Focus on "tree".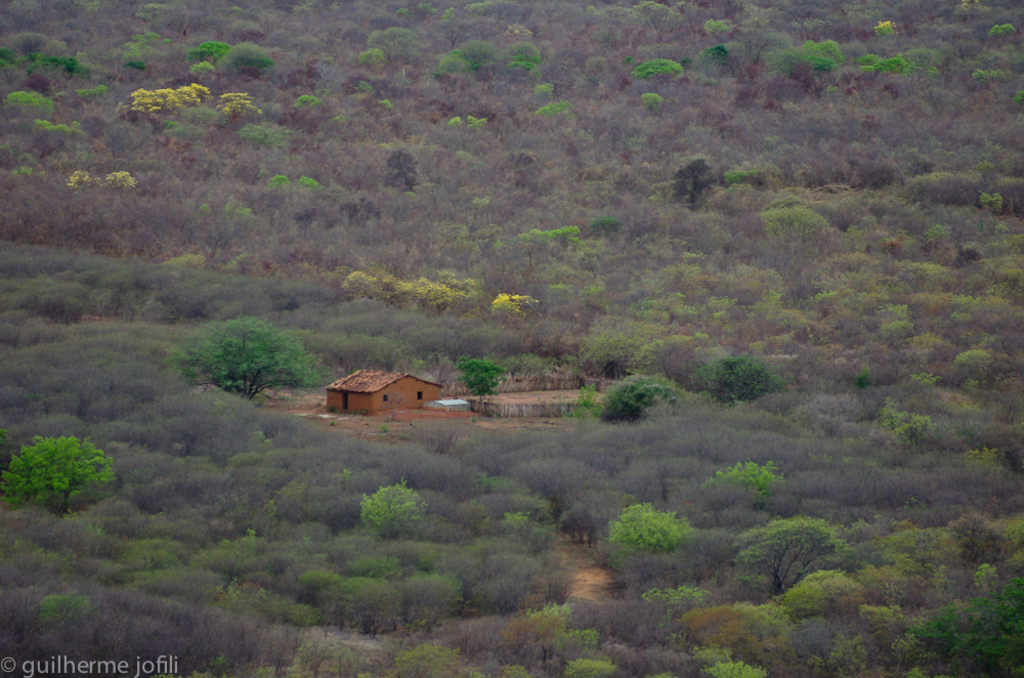
Focused at (left=601, top=382, right=674, bottom=424).
